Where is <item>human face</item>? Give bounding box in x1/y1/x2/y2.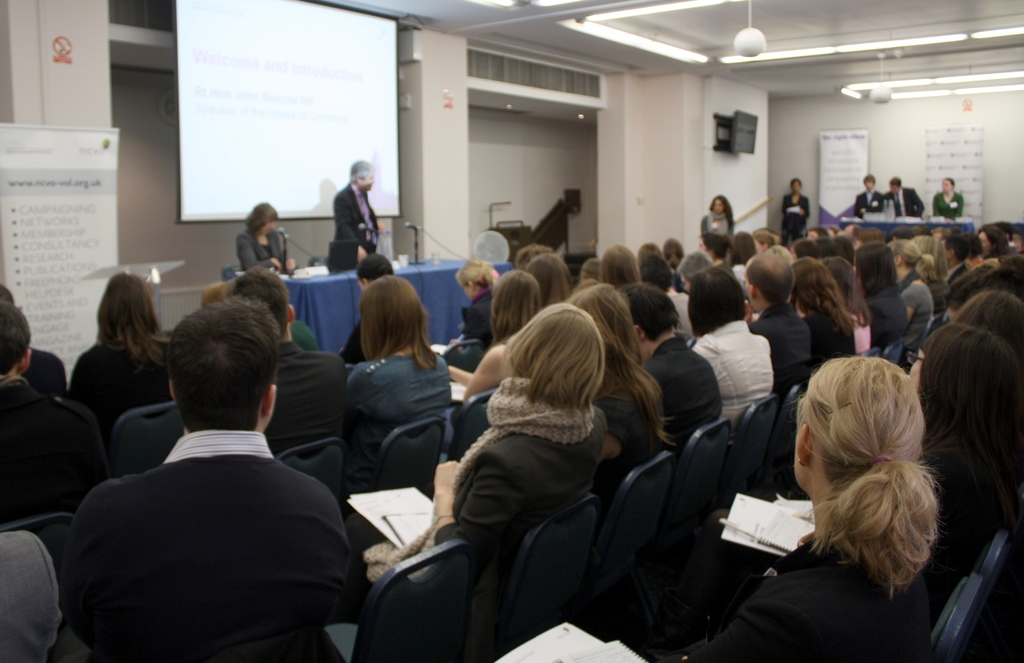
362/175/378/193.
